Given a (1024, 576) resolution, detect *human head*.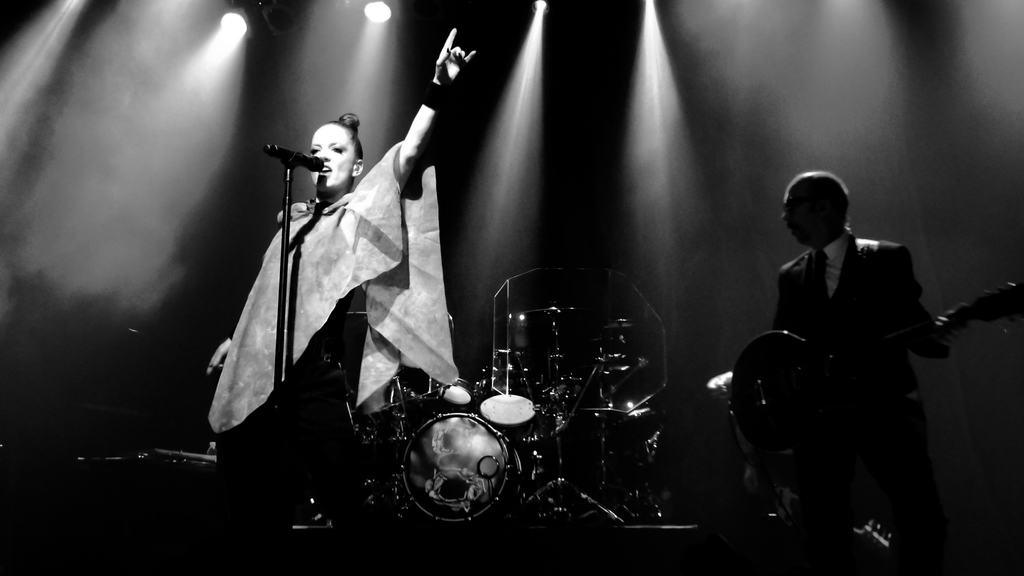
l=783, t=169, r=860, b=247.
